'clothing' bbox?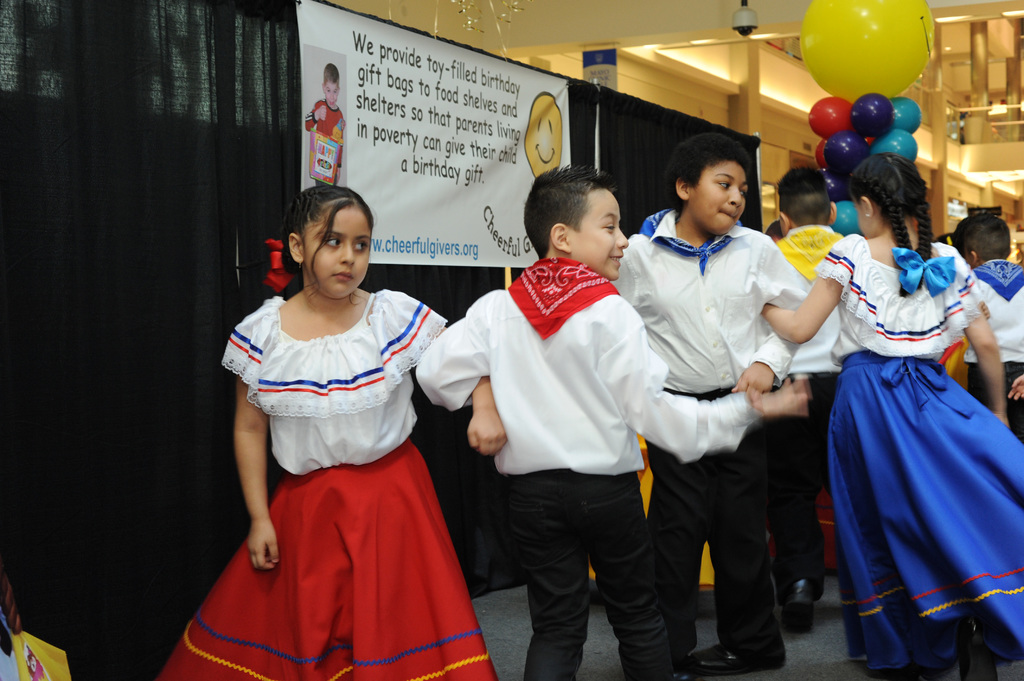
rect(961, 257, 1023, 438)
